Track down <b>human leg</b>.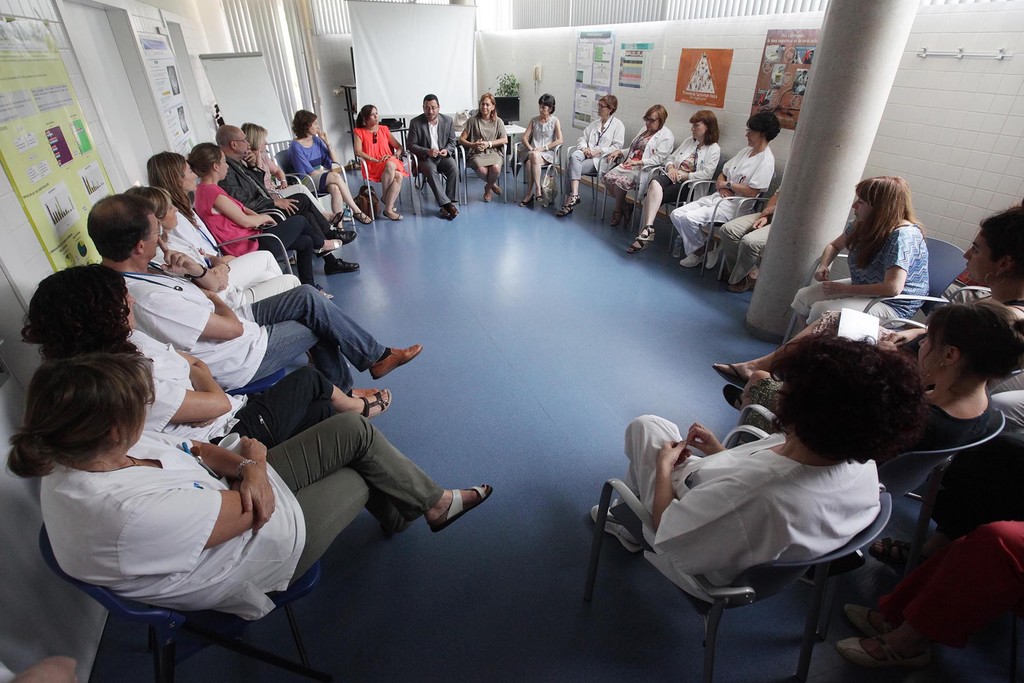
Tracked to (x1=268, y1=214, x2=344, y2=282).
